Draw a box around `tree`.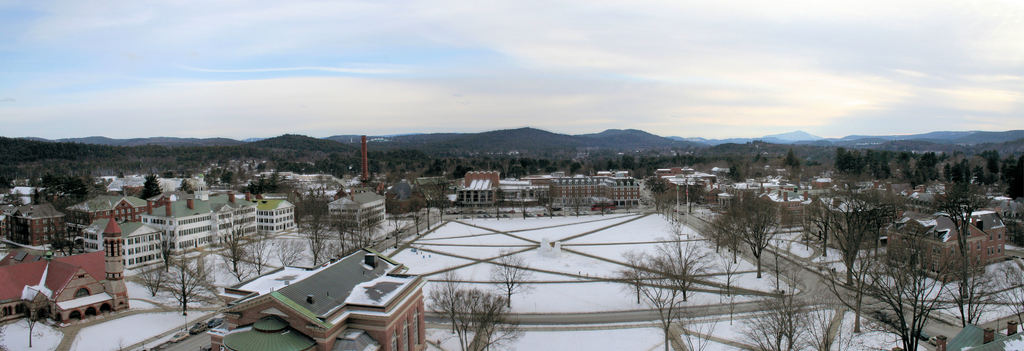
region(648, 178, 700, 212).
